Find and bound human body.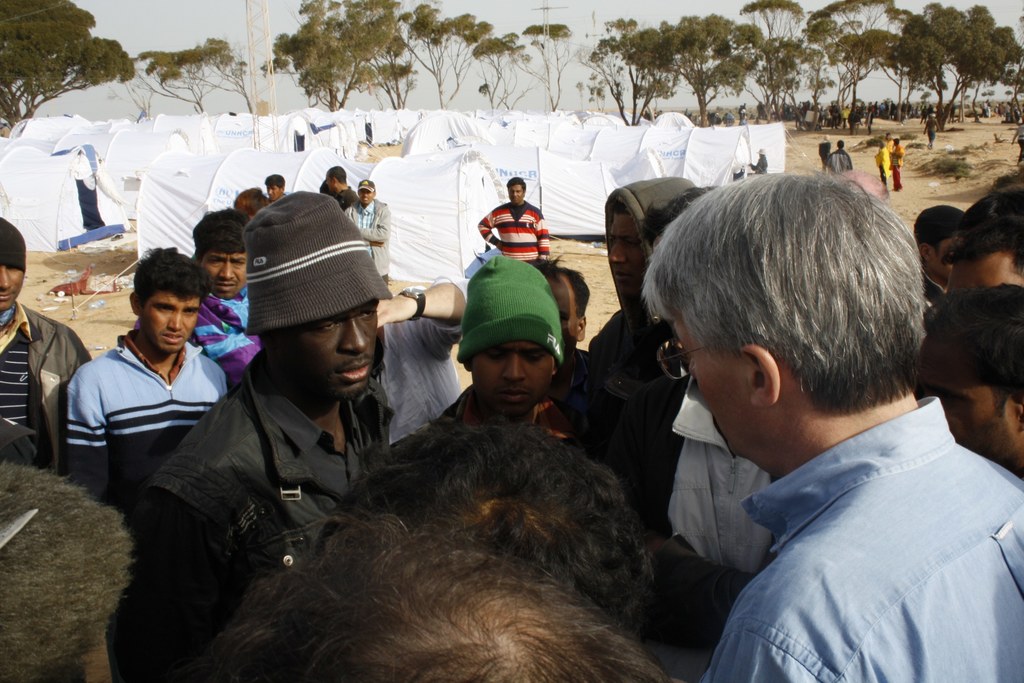
Bound: l=540, t=346, r=591, b=417.
